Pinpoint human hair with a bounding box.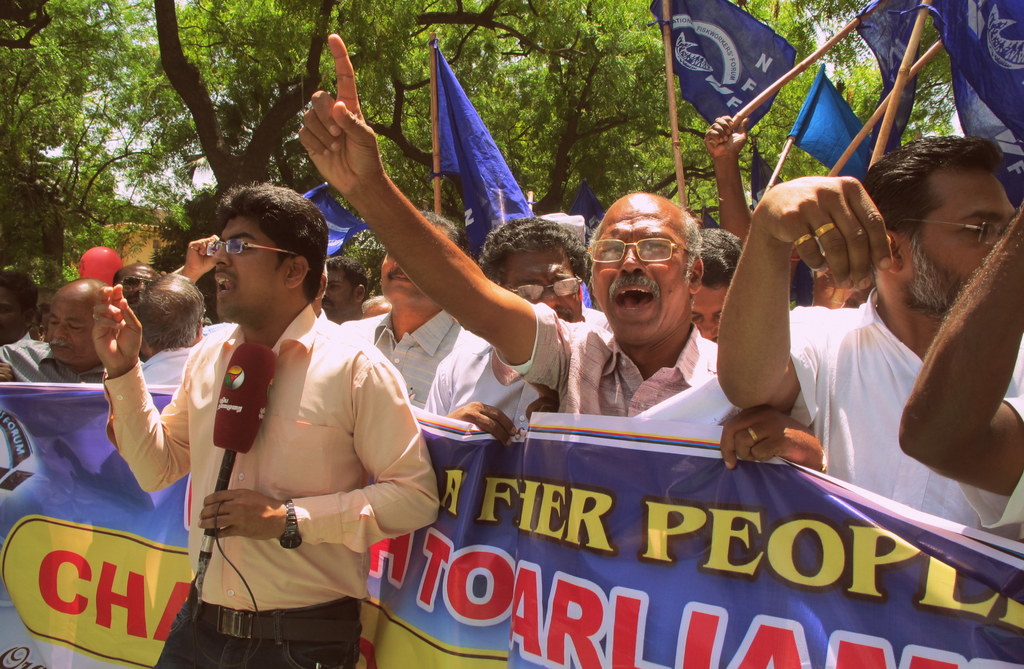
region(584, 208, 704, 283).
